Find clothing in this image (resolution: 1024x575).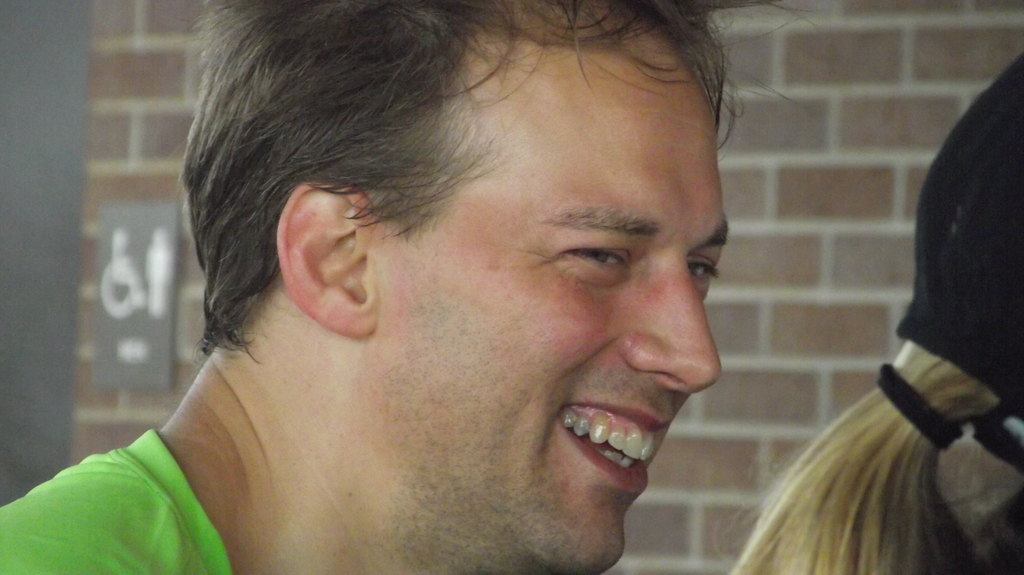
16,406,246,571.
